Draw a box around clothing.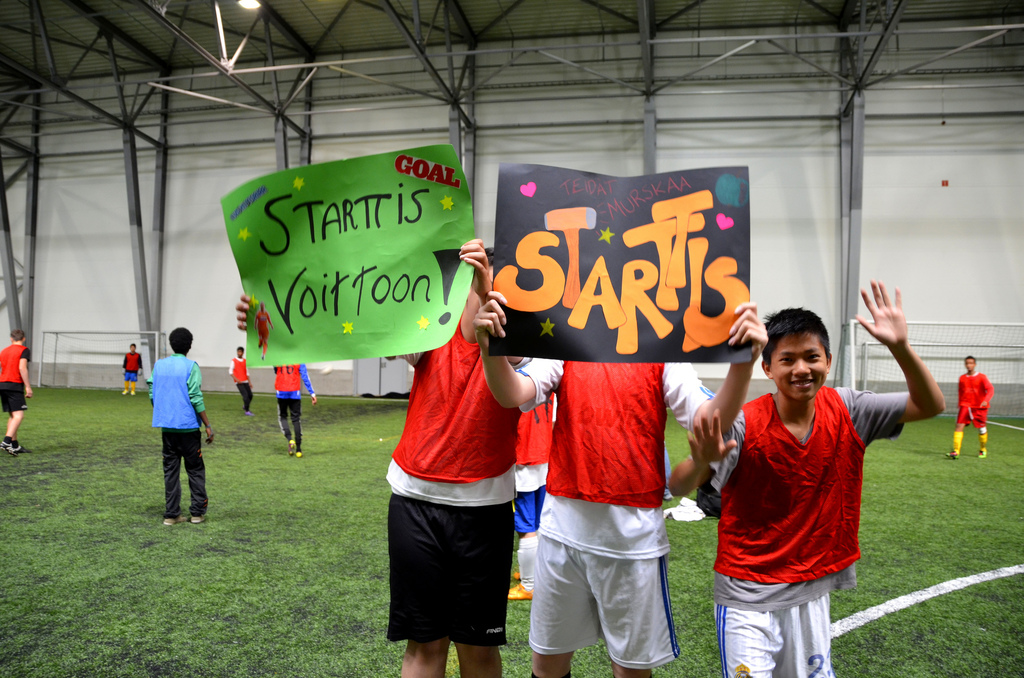
select_region(253, 310, 271, 355).
